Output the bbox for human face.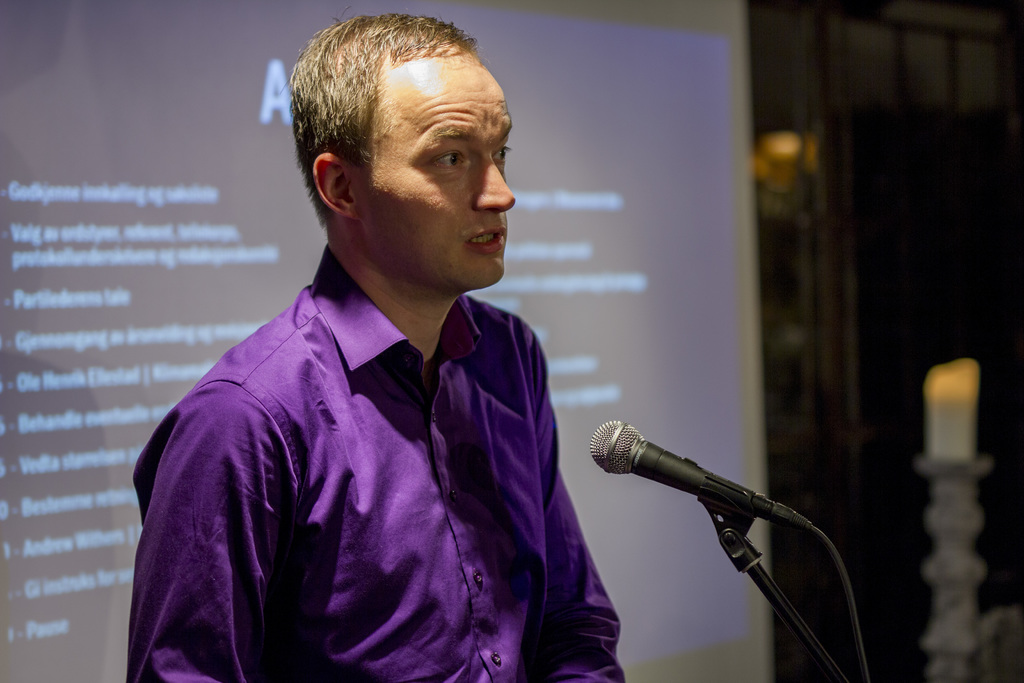
region(351, 52, 513, 282).
